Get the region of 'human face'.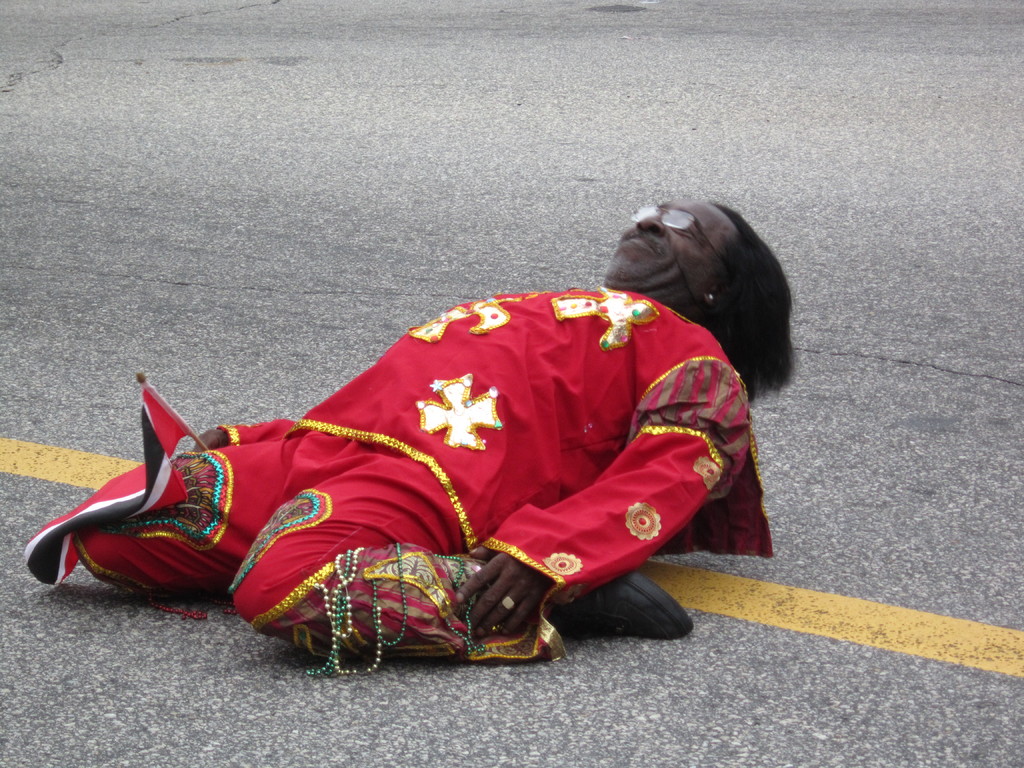
x1=605 y1=203 x2=737 y2=302.
